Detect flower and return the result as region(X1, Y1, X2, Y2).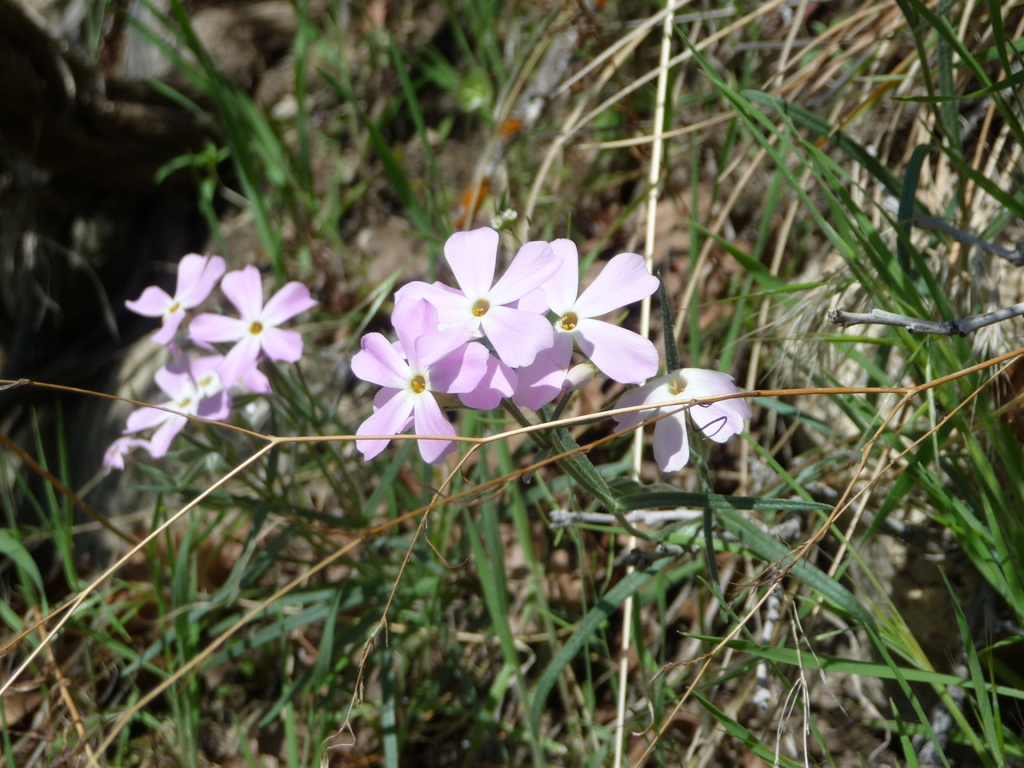
region(189, 265, 314, 387).
